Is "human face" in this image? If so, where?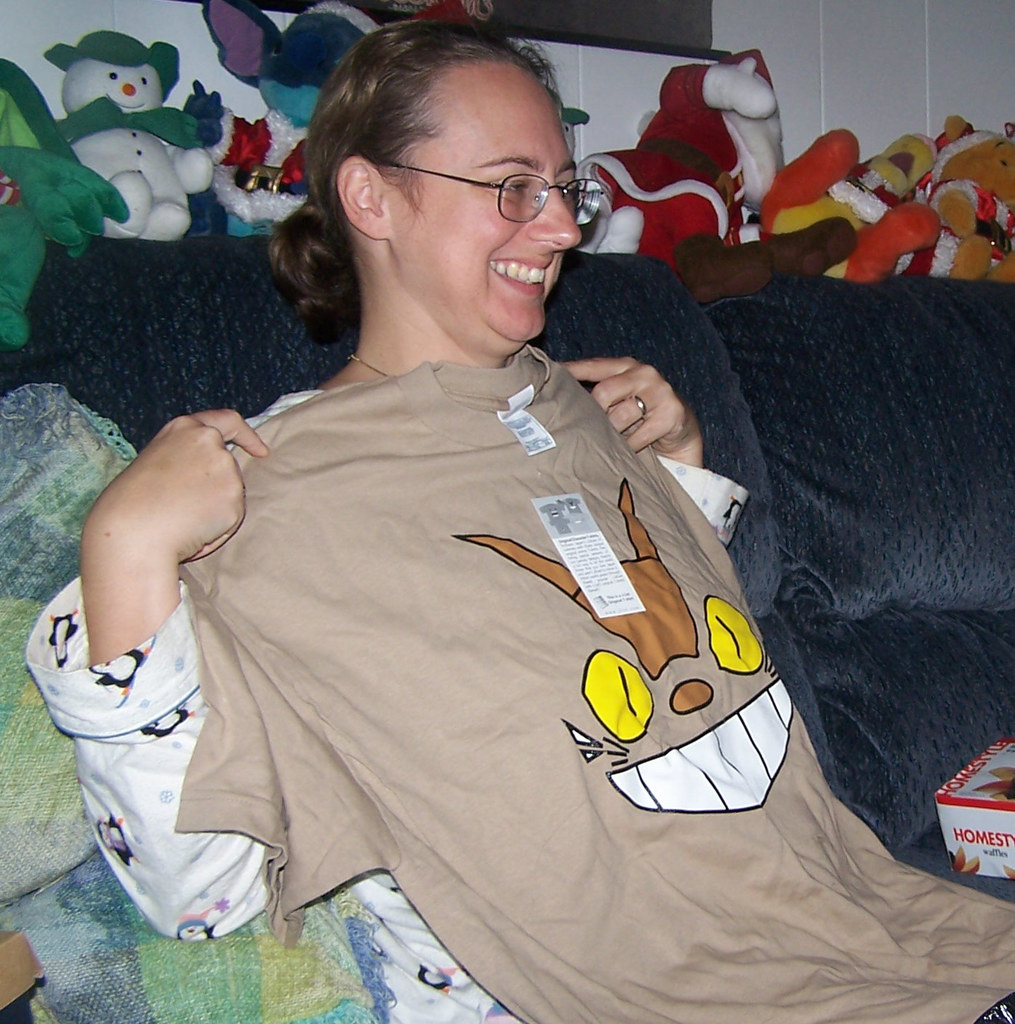
Yes, at [left=385, top=63, right=577, bottom=354].
